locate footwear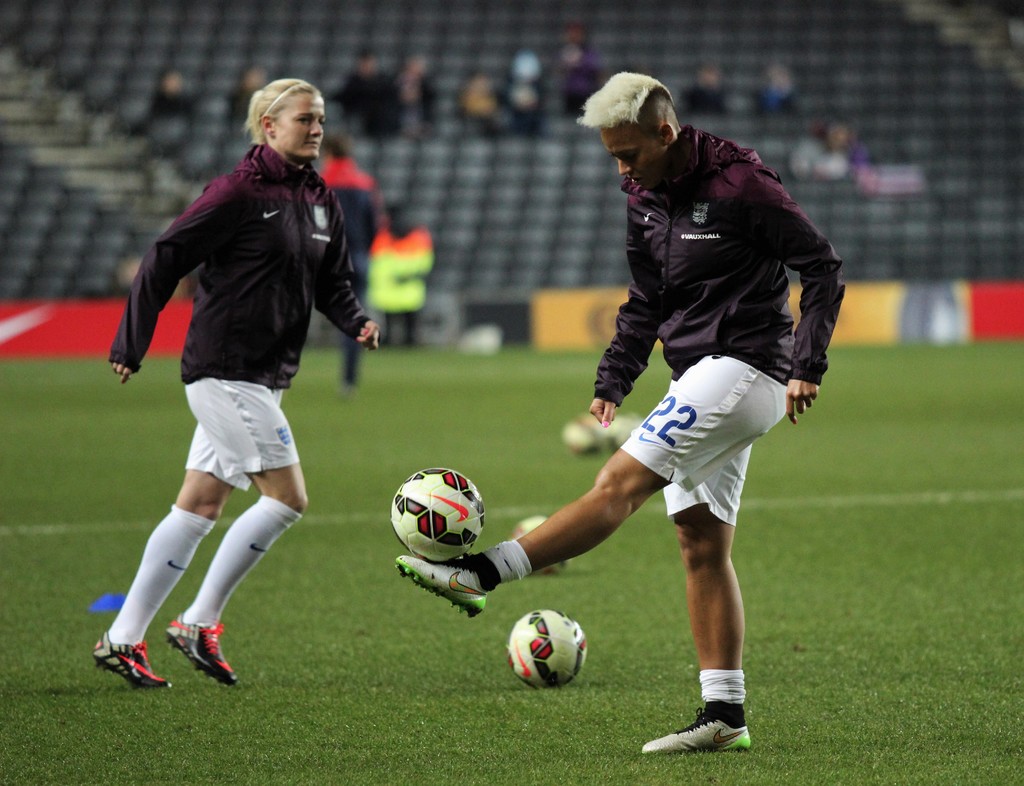
bbox(664, 686, 751, 762)
